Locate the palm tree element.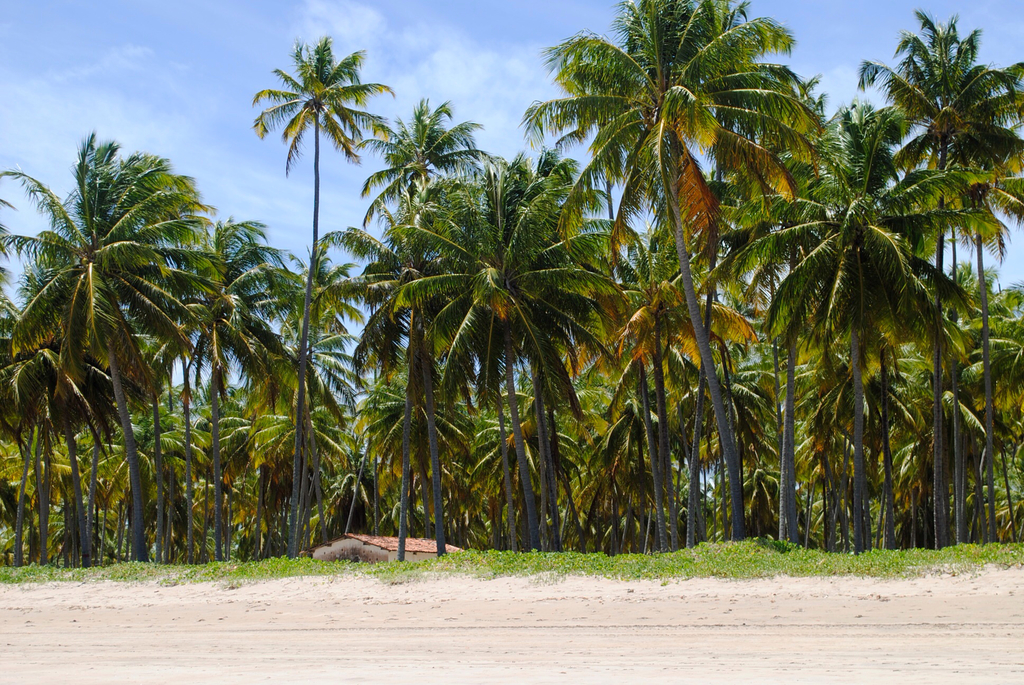
Element bbox: (left=392, top=138, right=632, bottom=536).
